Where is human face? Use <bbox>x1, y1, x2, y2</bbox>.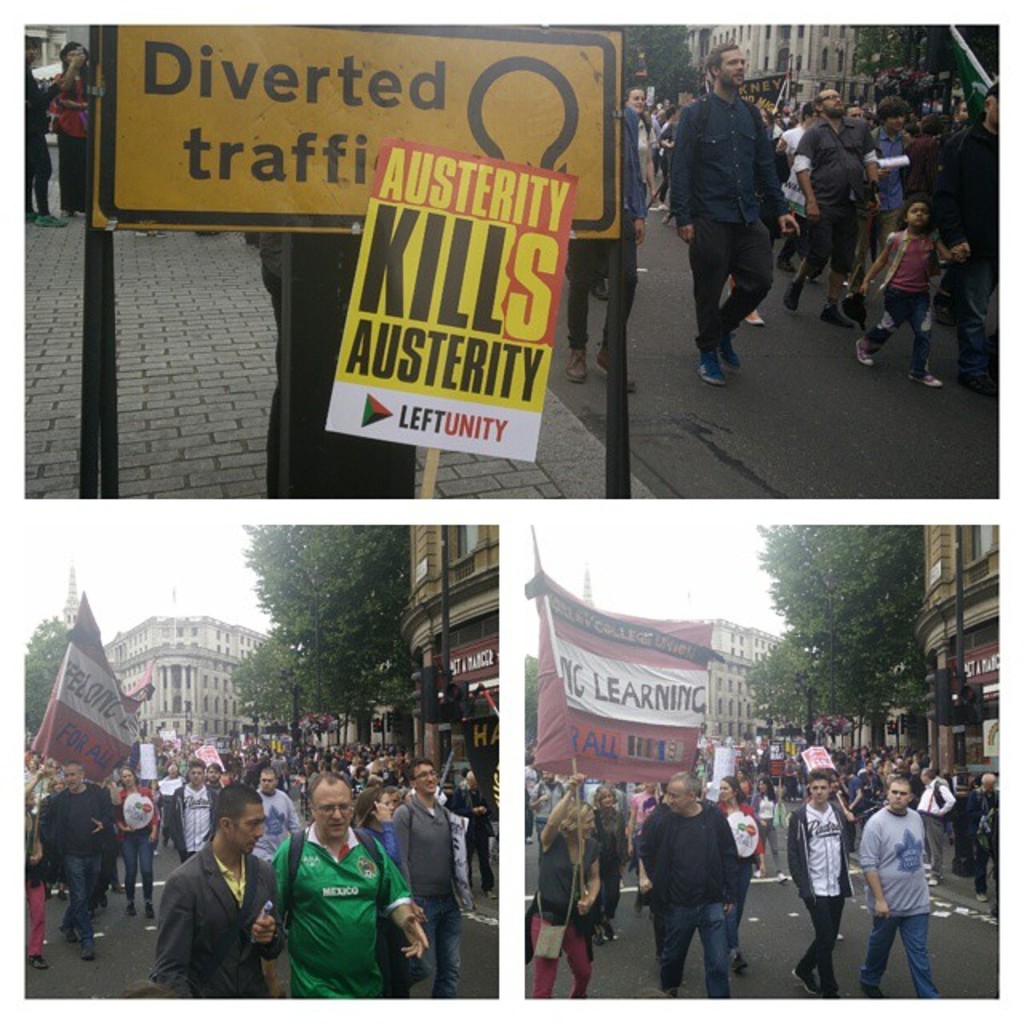
<bbox>819, 88, 848, 118</bbox>.
